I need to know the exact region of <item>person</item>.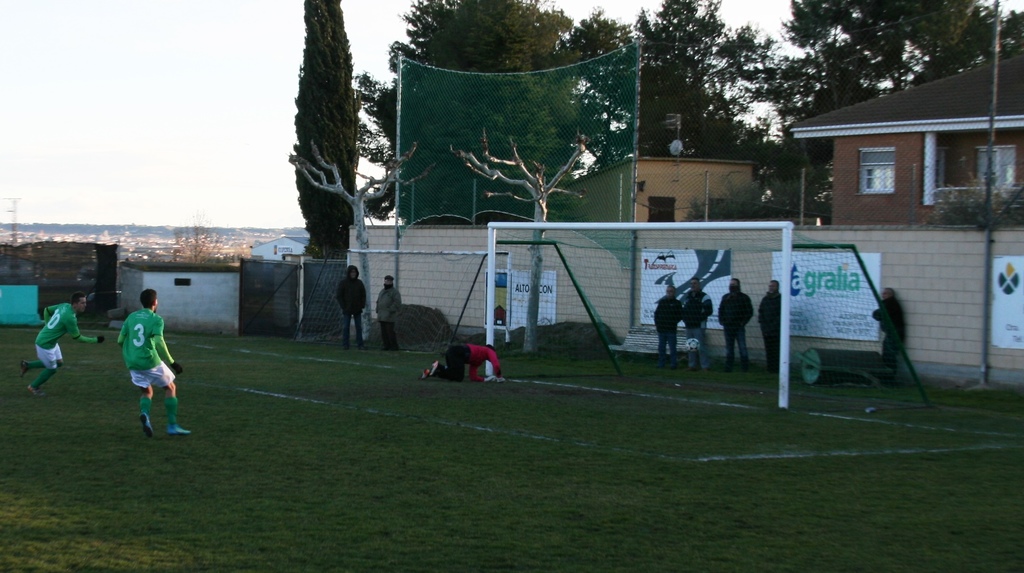
Region: pyautogui.locateOnScreen(369, 272, 400, 351).
